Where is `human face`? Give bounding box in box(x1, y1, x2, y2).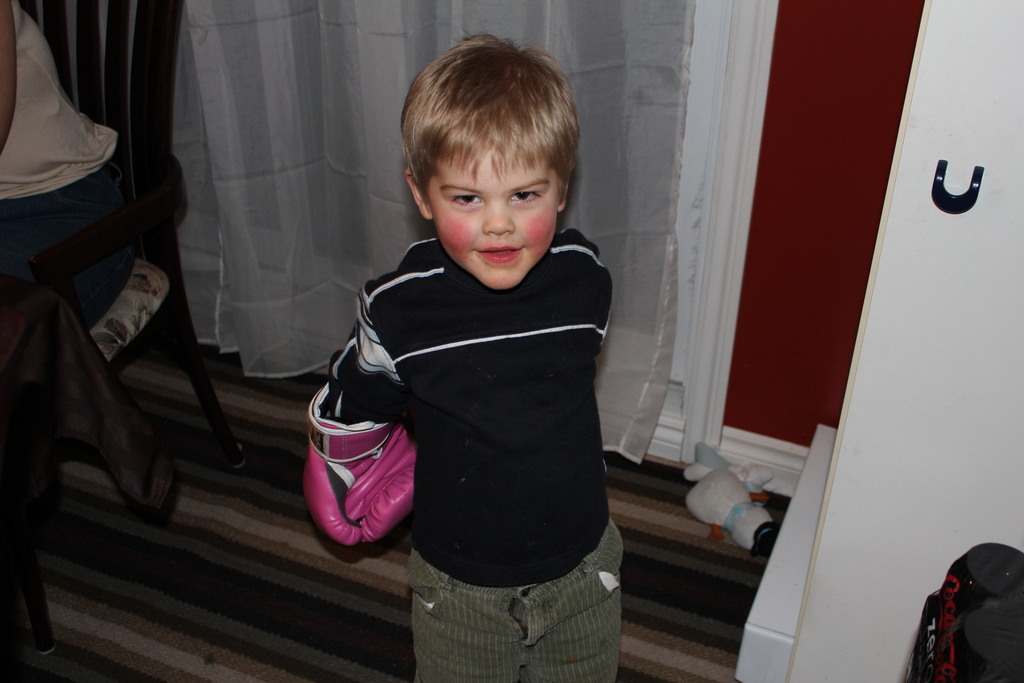
box(428, 143, 563, 290).
